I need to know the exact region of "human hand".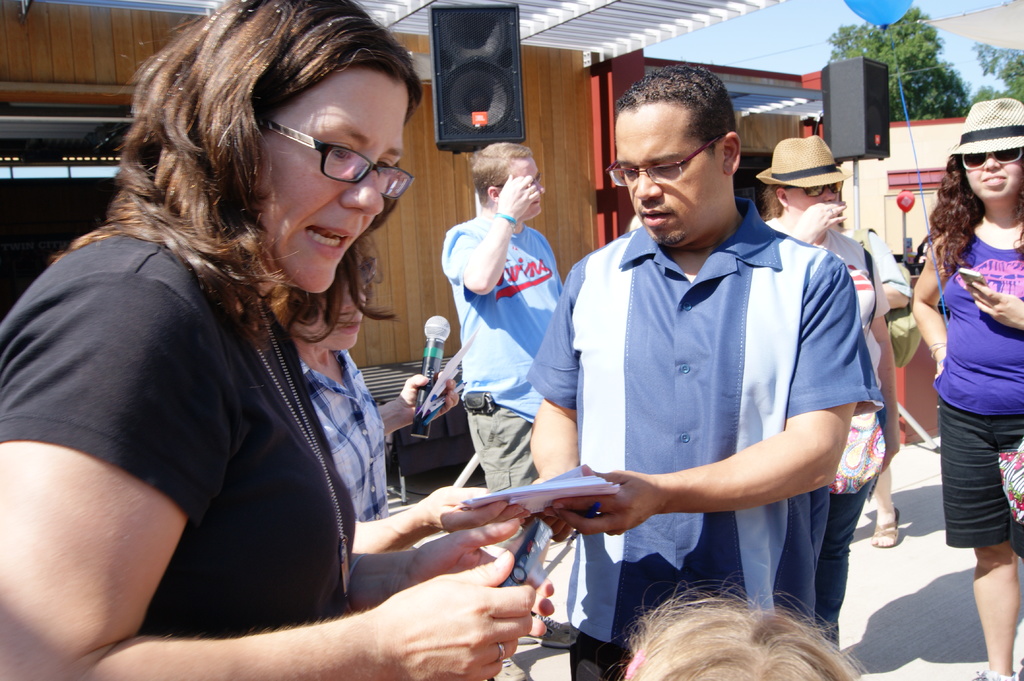
Region: bbox(405, 517, 555, 637).
